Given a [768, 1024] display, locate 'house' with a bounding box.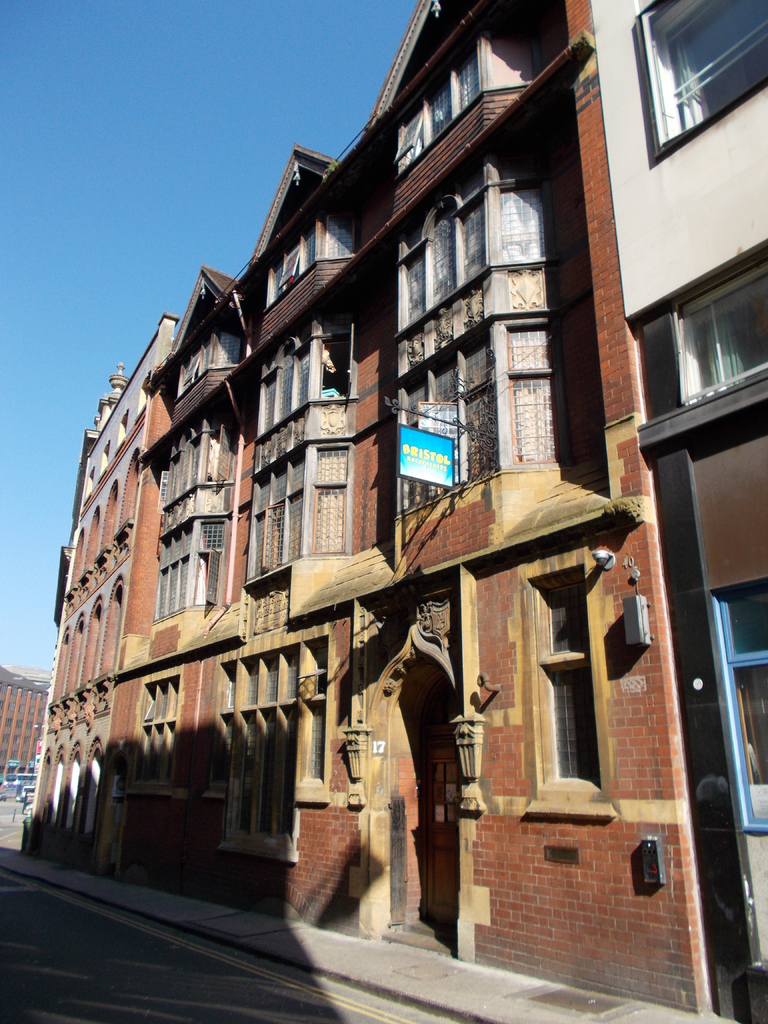
Located: <box>0,662,60,803</box>.
